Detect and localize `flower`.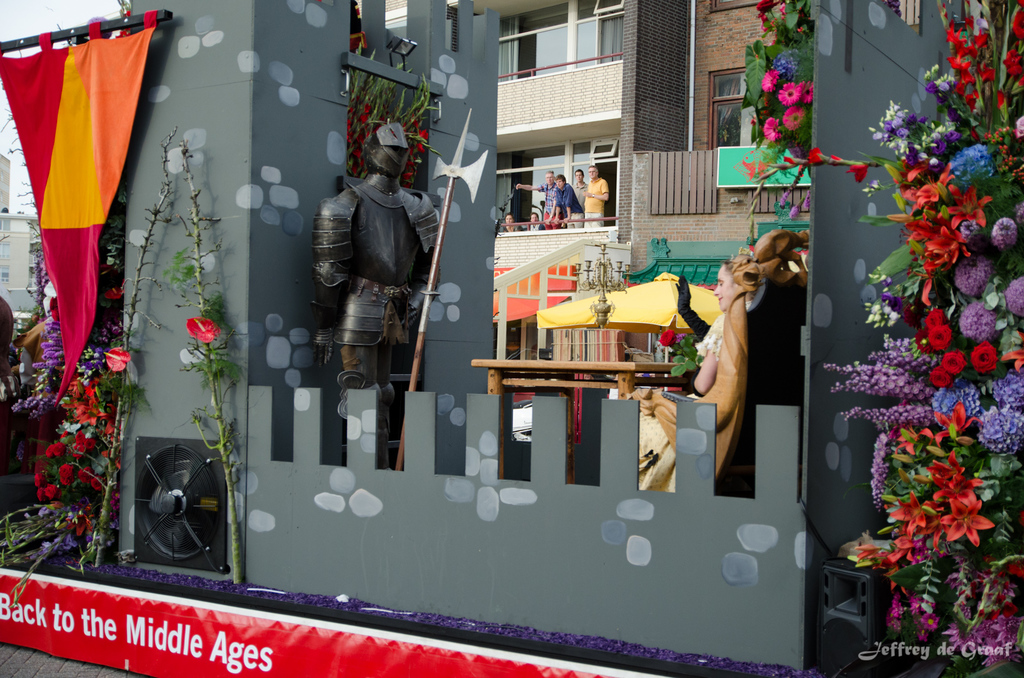
Localized at <box>106,339,129,373</box>.
